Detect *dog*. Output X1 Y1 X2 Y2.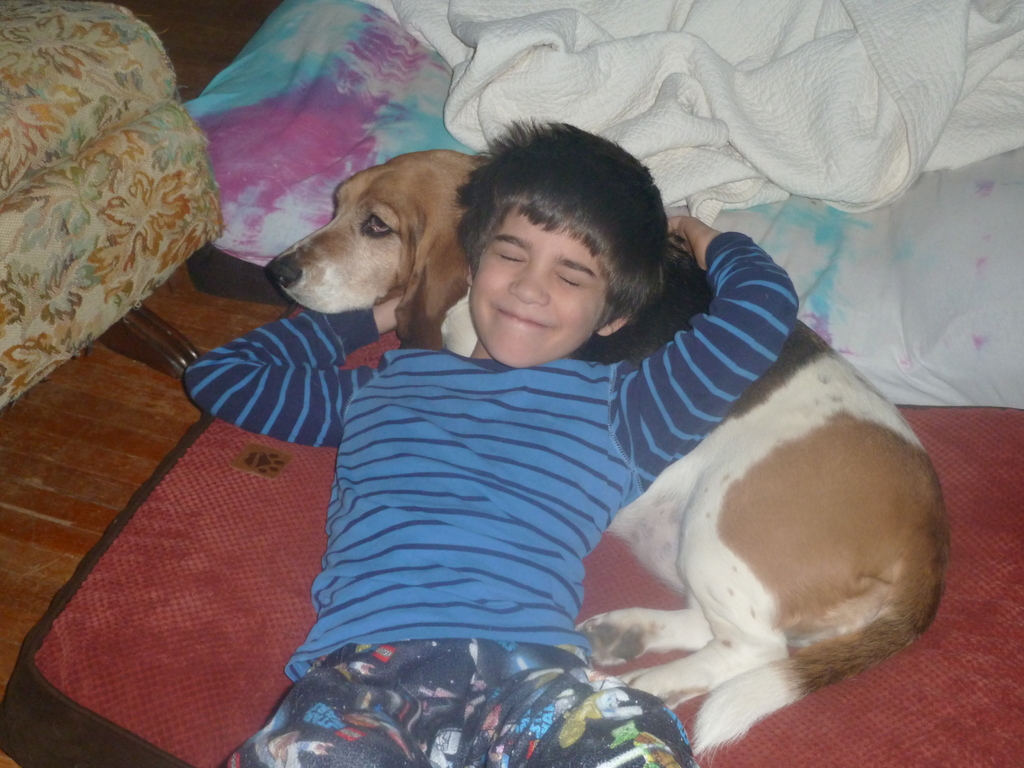
266 147 956 765.
